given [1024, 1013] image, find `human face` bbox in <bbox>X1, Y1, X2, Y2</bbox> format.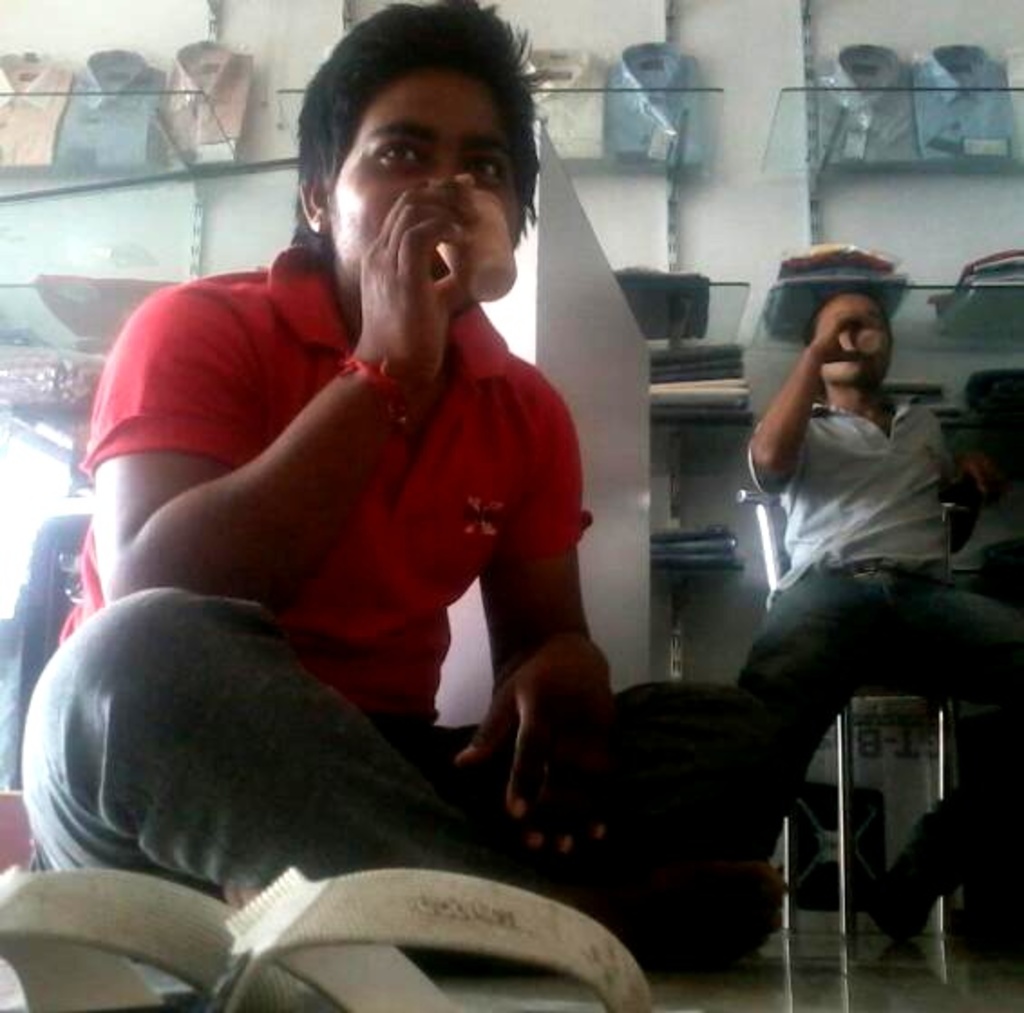
<bbox>331, 69, 516, 320</bbox>.
